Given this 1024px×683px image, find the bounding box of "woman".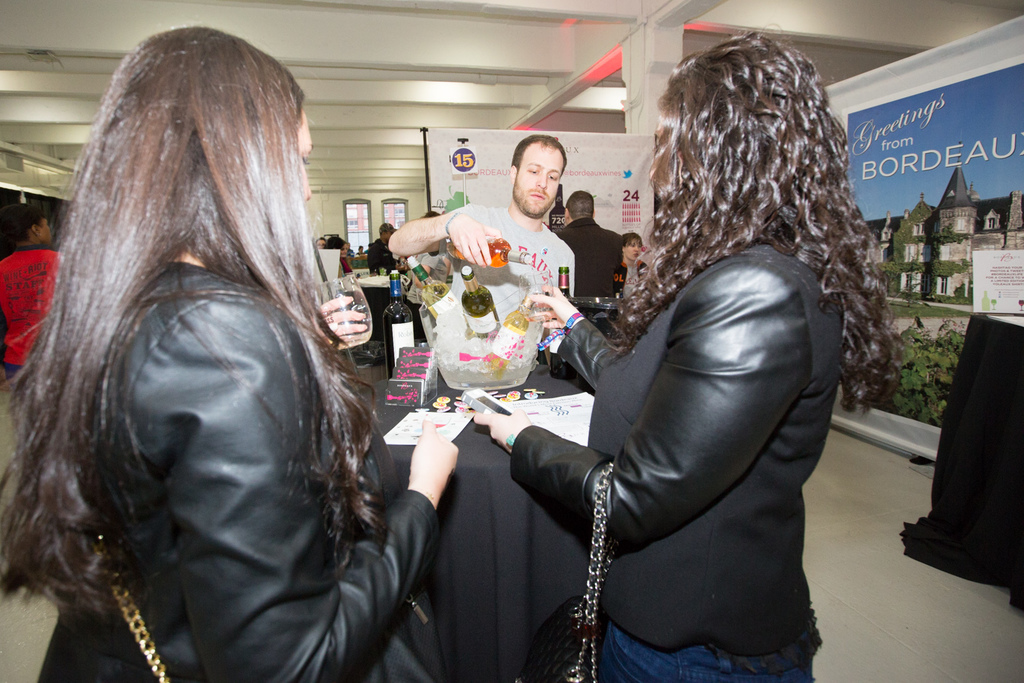
33, 40, 452, 682.
